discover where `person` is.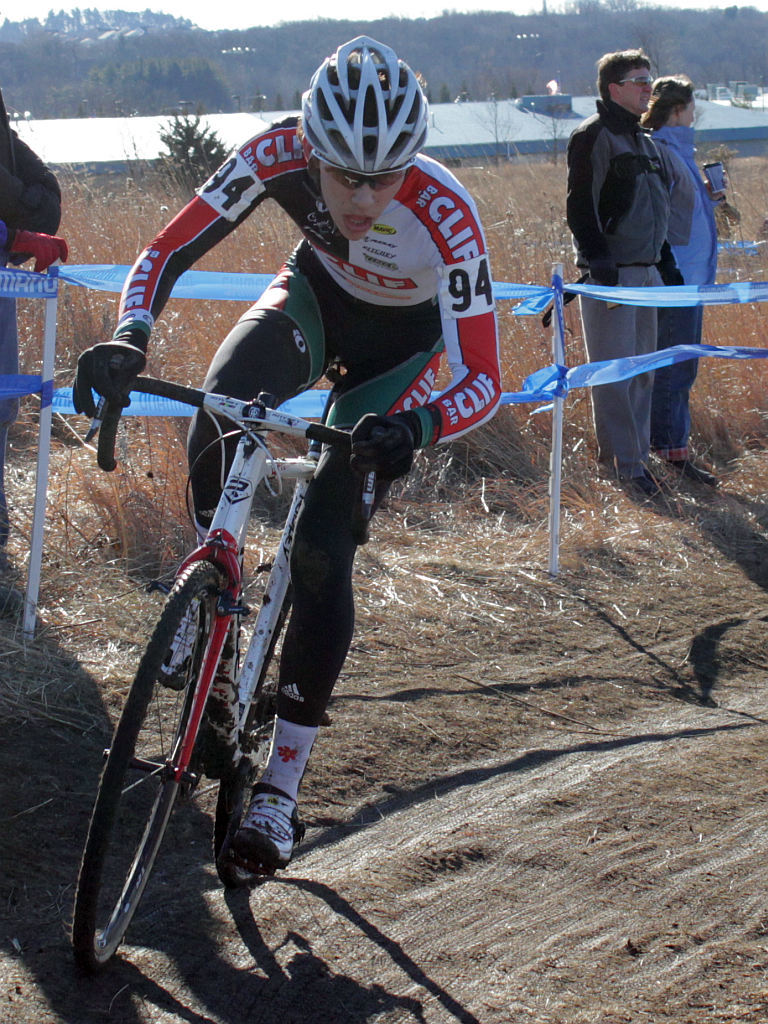
Discovered at box=[642, 78, 720, 484].
